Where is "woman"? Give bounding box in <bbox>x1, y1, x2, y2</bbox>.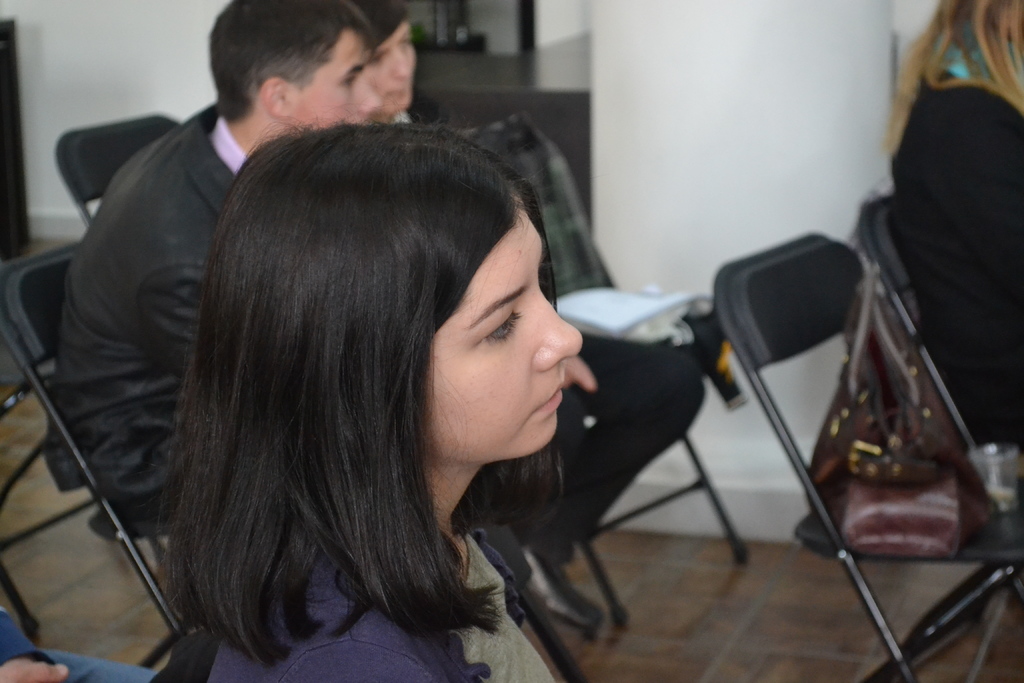
<bbox>351, 0, 706, 634</bbox>.
